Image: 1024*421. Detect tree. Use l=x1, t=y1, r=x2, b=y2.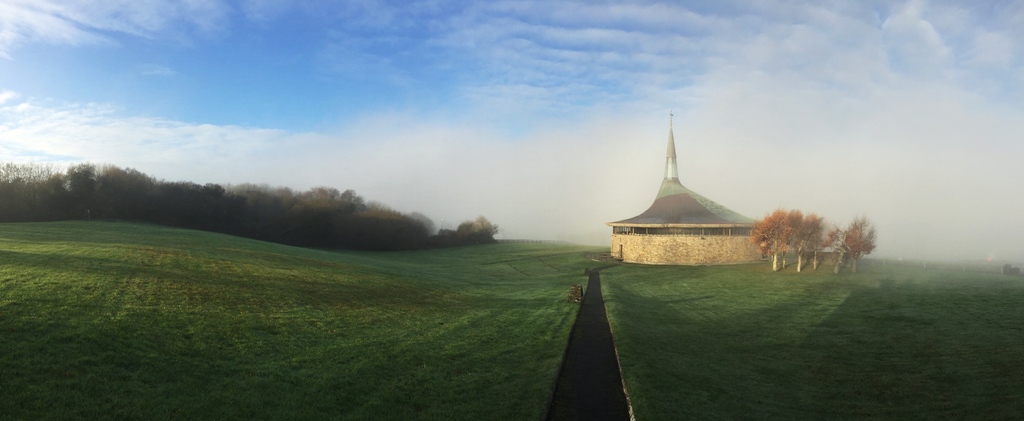
l=337, t=182, r=373, b=238.
